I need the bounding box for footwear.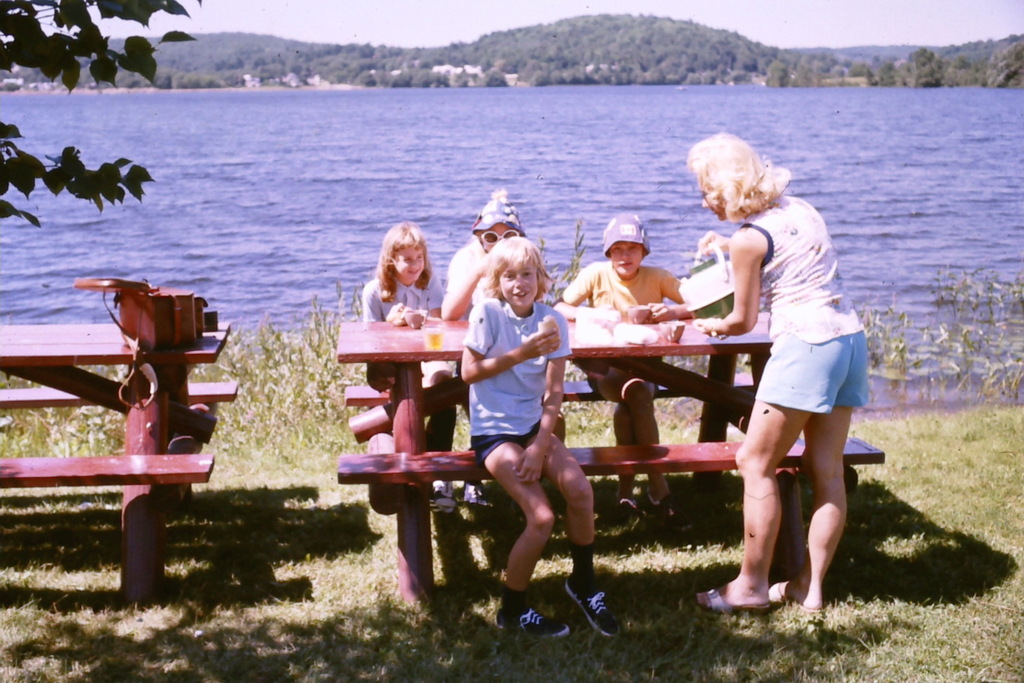
Here it is: 460:481:492:508.
